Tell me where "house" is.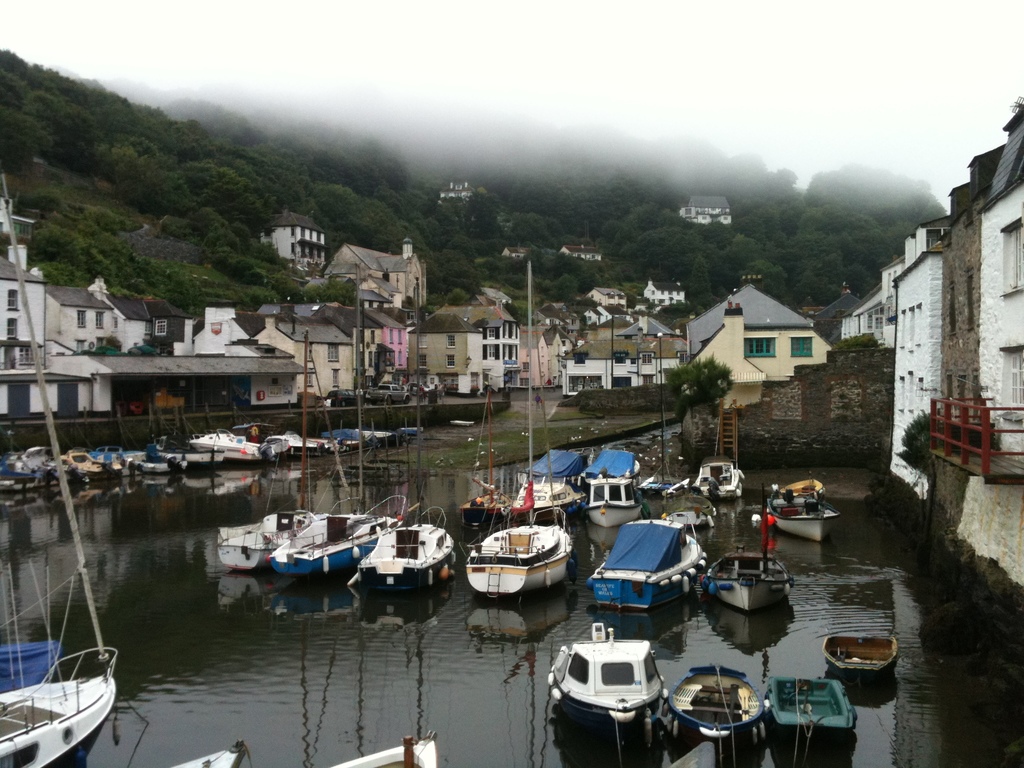
"house" is at box=[506, 239, 545, 257].
